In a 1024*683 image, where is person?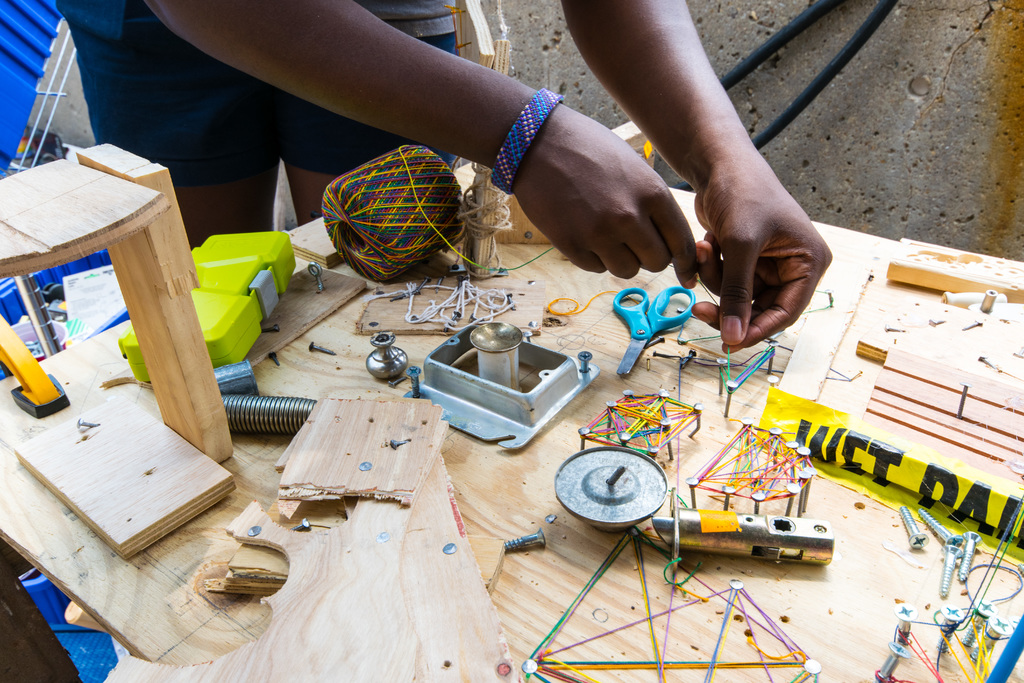
x1=39, y1=0, x2=834, y2=352.
